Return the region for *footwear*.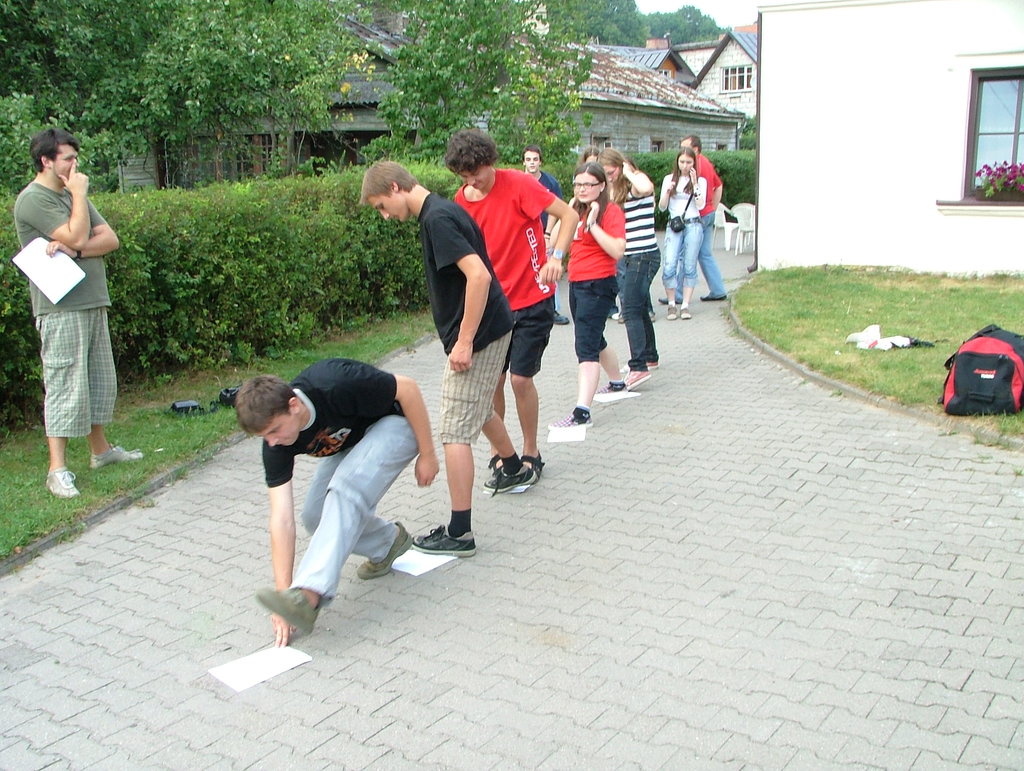
region(611, 311, 624, 321).
